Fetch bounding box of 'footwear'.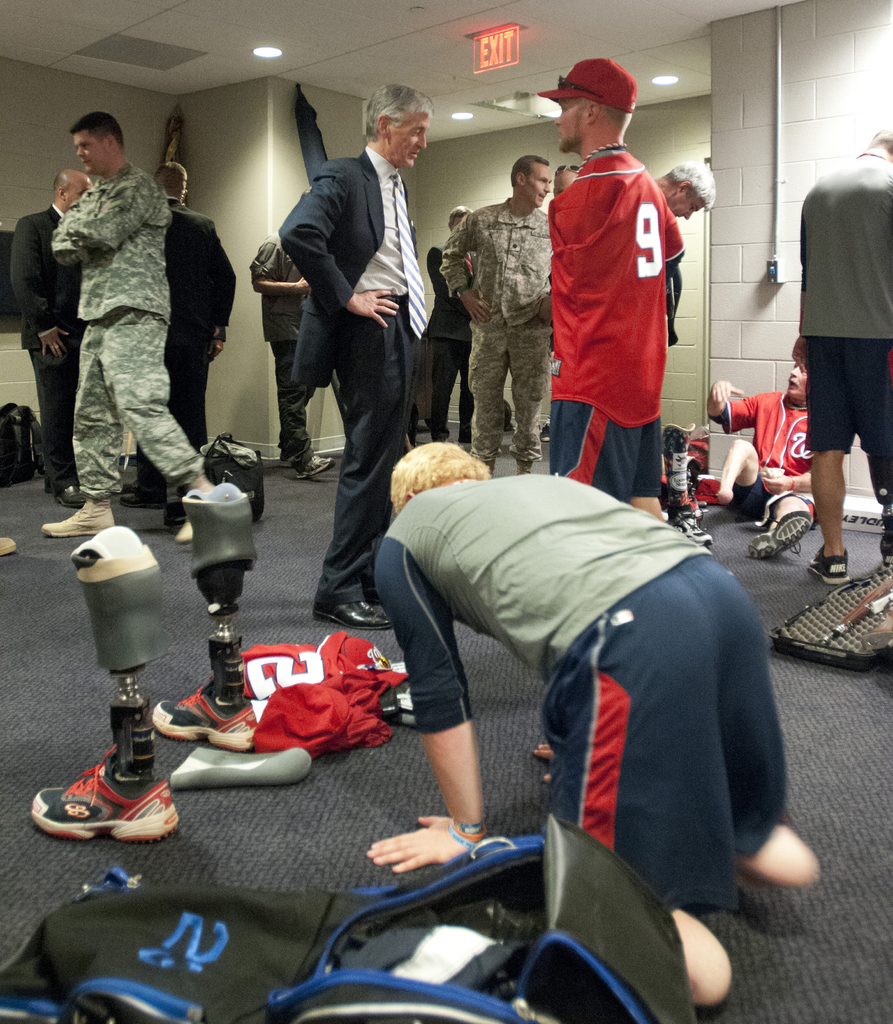
Bbox: select_region(541, 425, 549, 442).
